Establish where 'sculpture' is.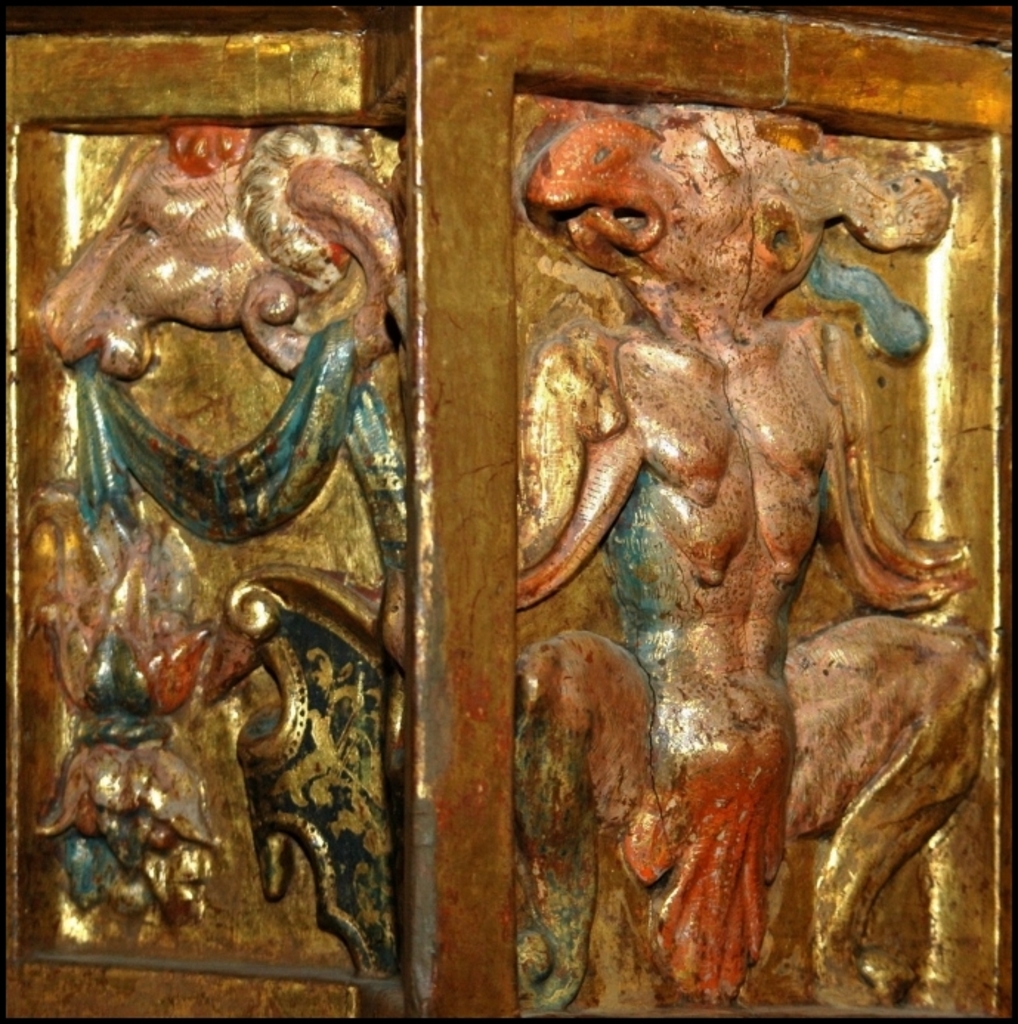
Established at 468/86/1017/937.
